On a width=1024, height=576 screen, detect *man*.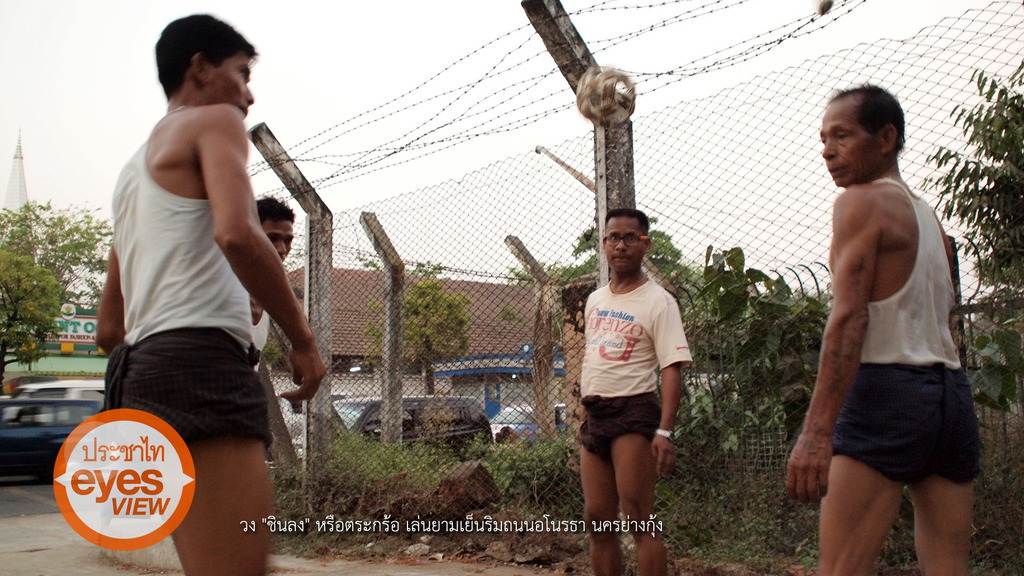
pyautogui.locateOnScreen(563, 209, 701, 575).
